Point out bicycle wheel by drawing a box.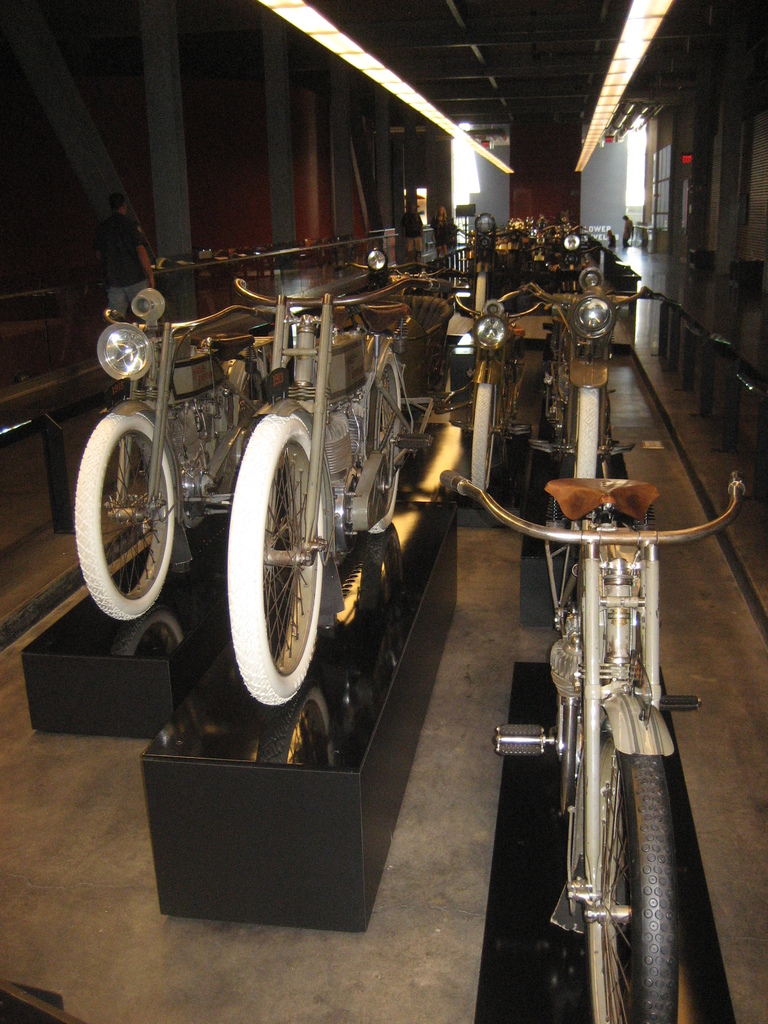
74/405/182/620.
